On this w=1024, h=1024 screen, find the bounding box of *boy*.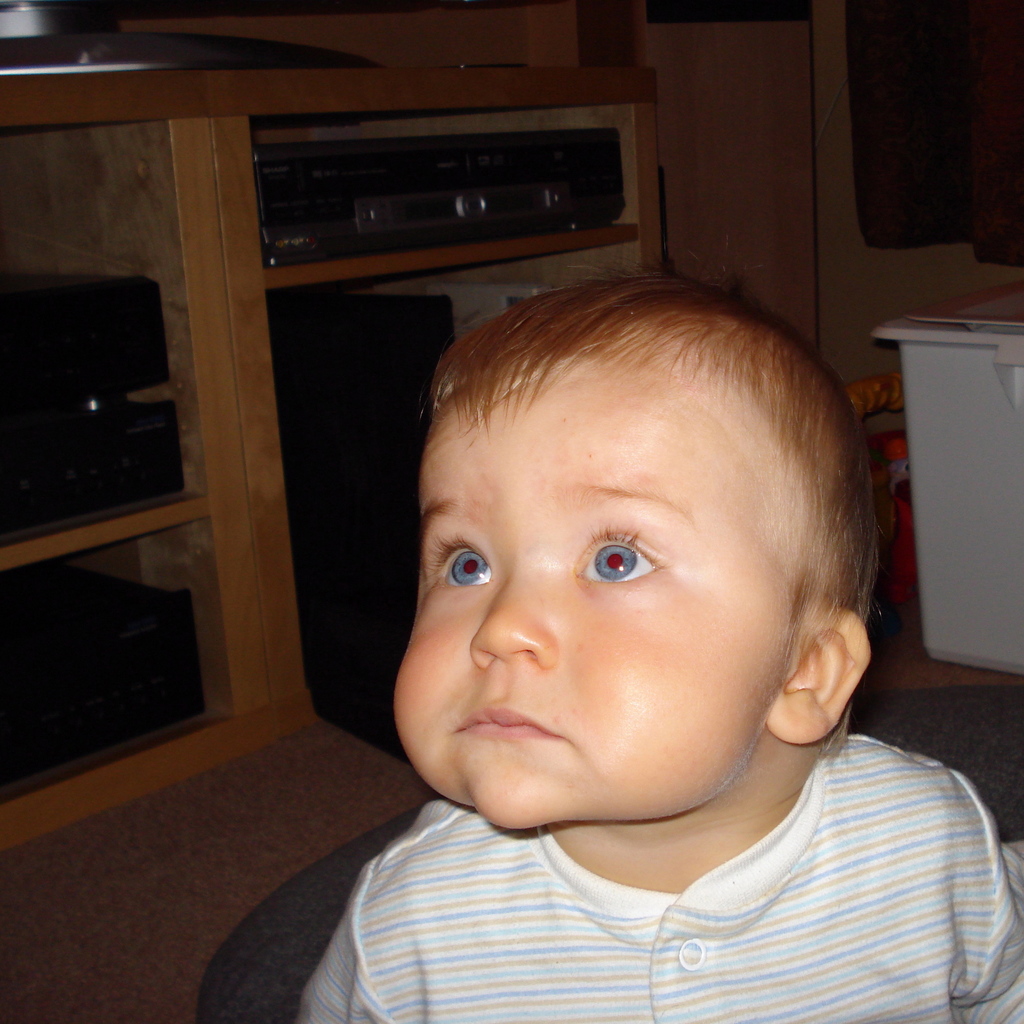
Bounding box: region(302, 265, 984, 1023).
